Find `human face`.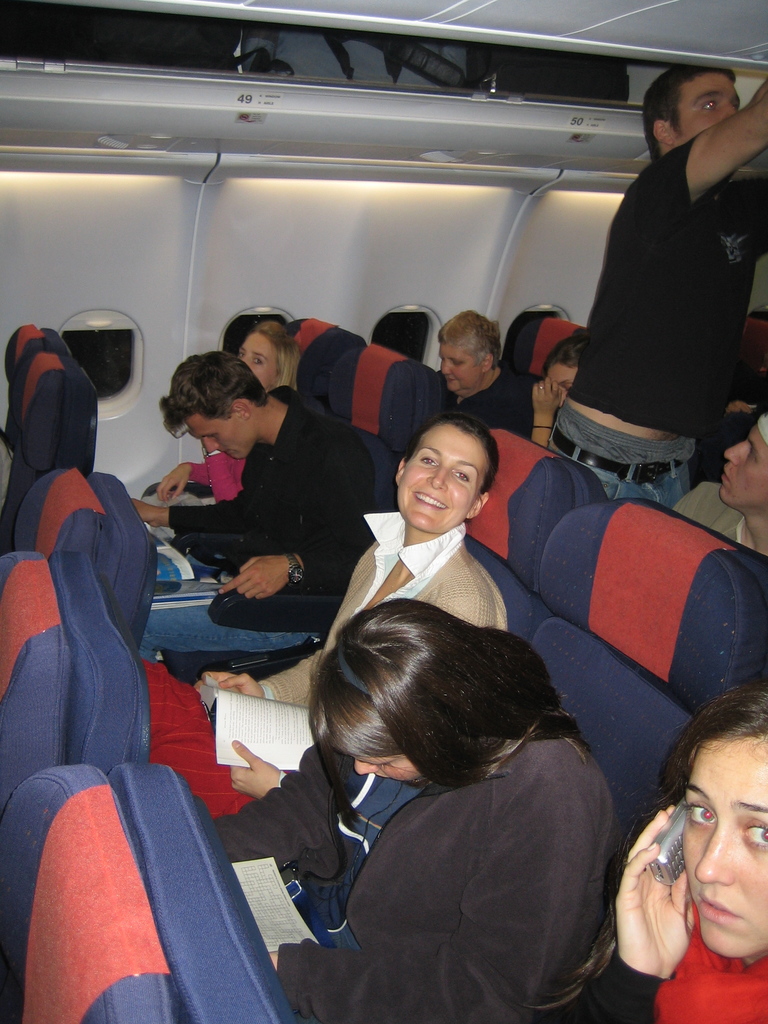
x1=442 y1=340 x2=481 y2=393.
